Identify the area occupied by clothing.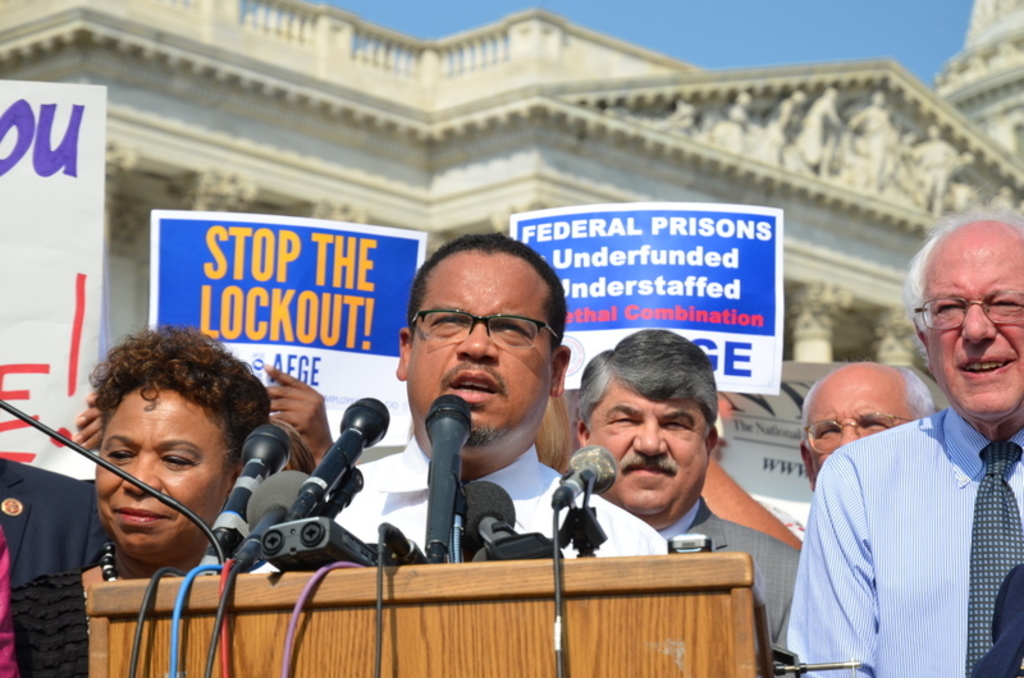
Area: {"left": 0, "top": 455, "right": 116, "bottom": 576}.
